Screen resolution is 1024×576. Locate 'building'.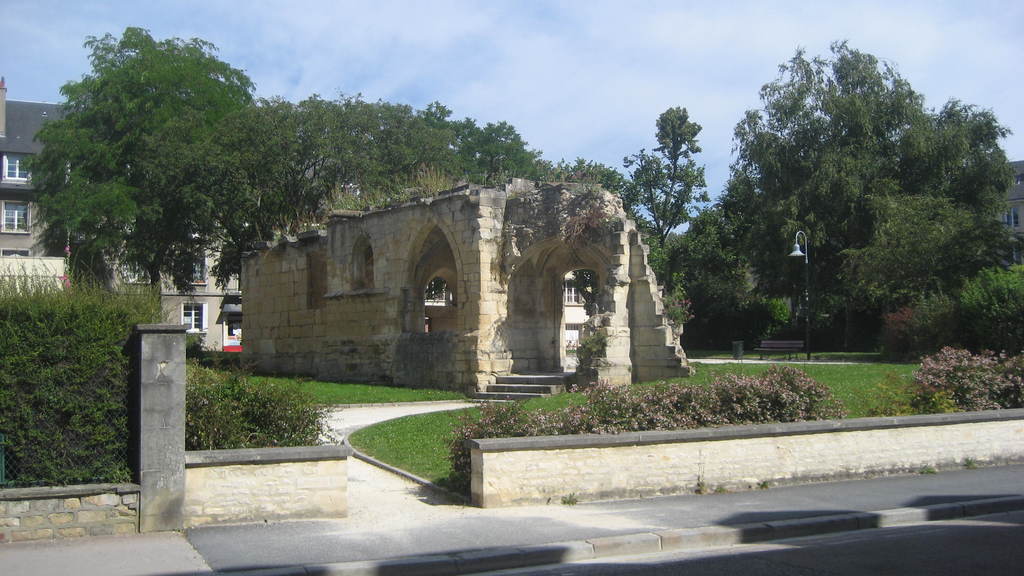
BBox(0, 84, 247, 353).
